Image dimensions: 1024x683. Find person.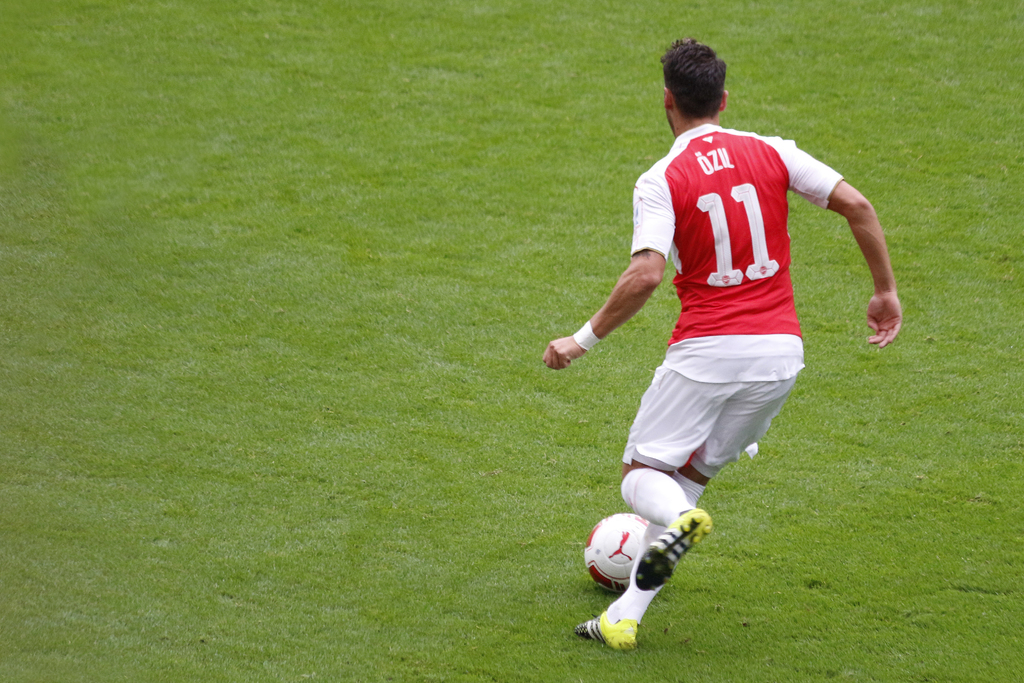
[543,37,901,652].
